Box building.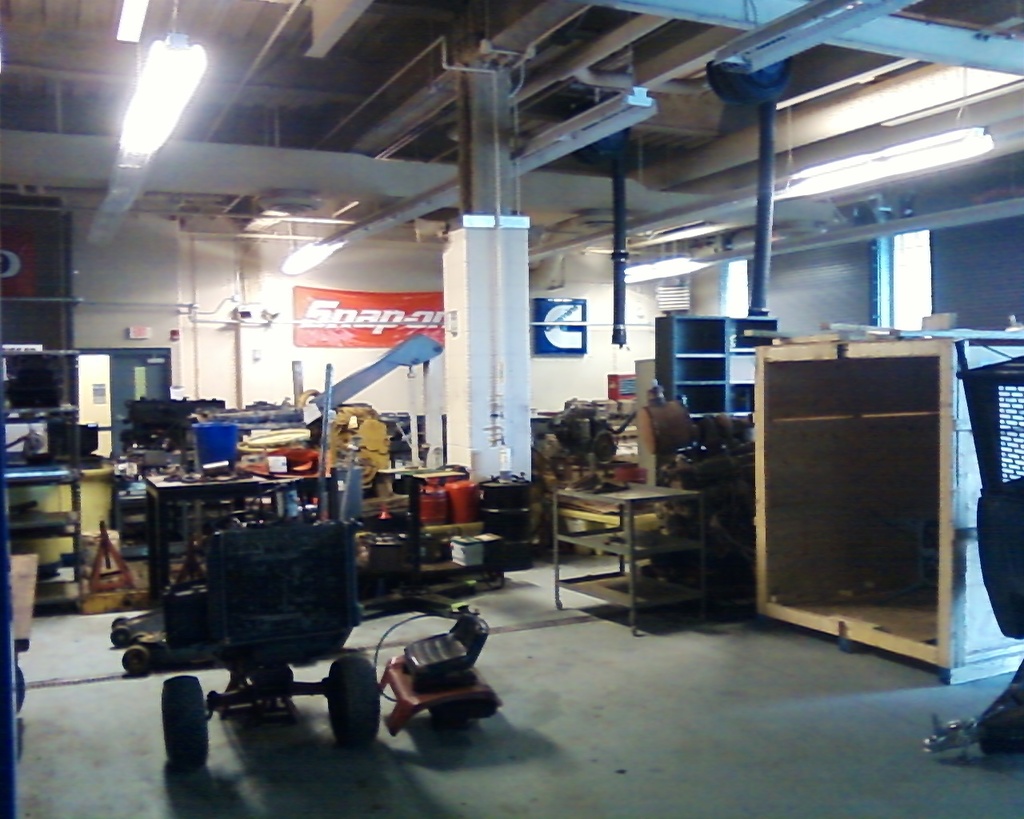
<box>0,0,1023,818</box>.
